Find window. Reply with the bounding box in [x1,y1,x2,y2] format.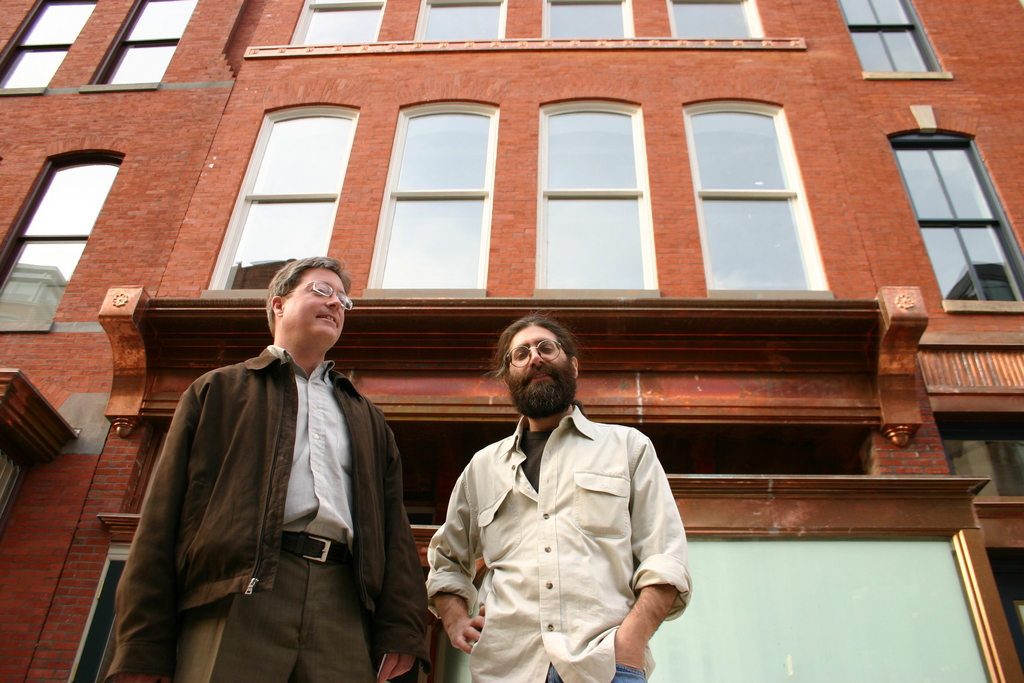
[701,110,831,293].
